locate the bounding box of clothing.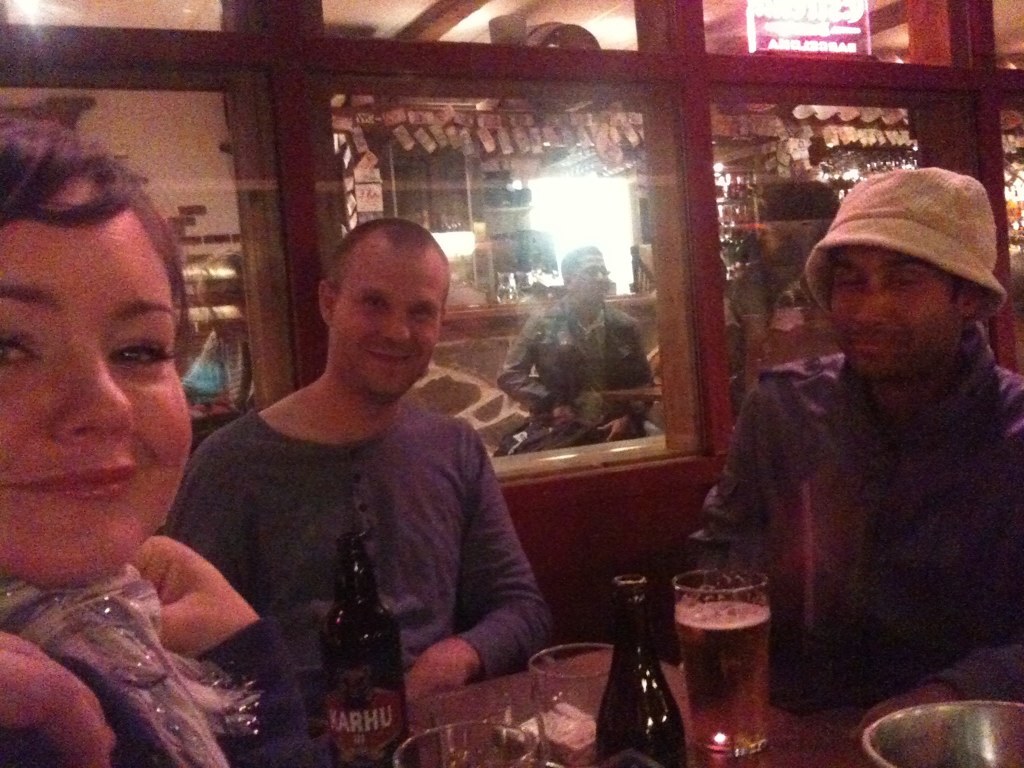
Bounding box: [x1=682, y1=346, x2=1023, y2=706].
